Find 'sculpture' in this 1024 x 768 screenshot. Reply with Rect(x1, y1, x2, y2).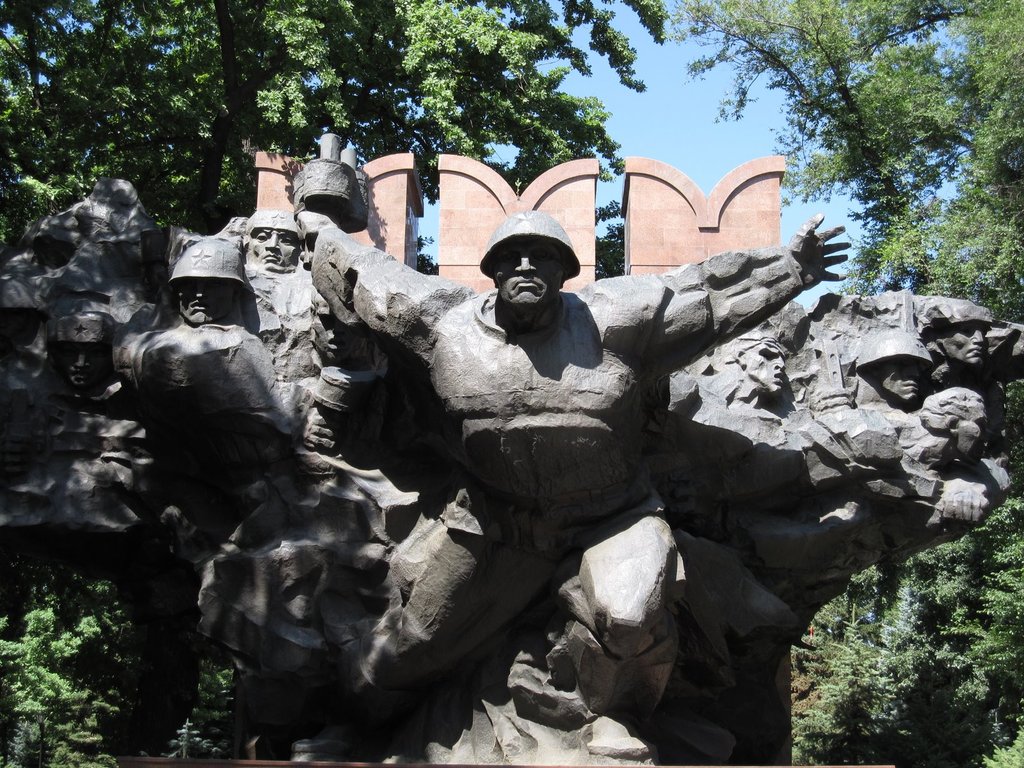
Rect(920, 302, 996, 381).
